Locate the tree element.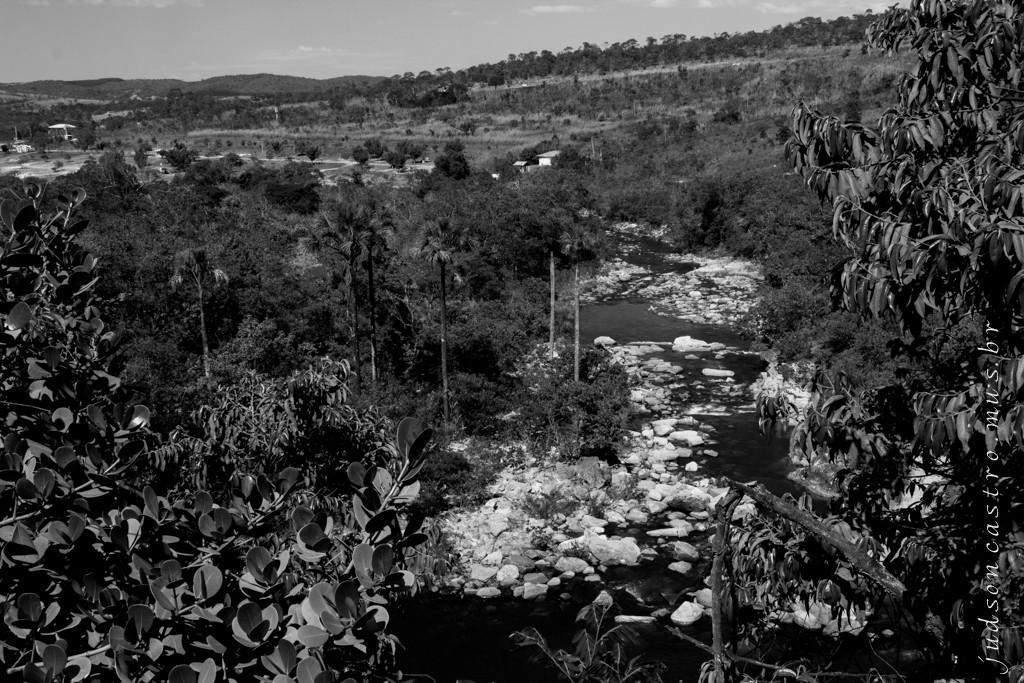
Element bbox: Rect(412, 216, 468, 390).
